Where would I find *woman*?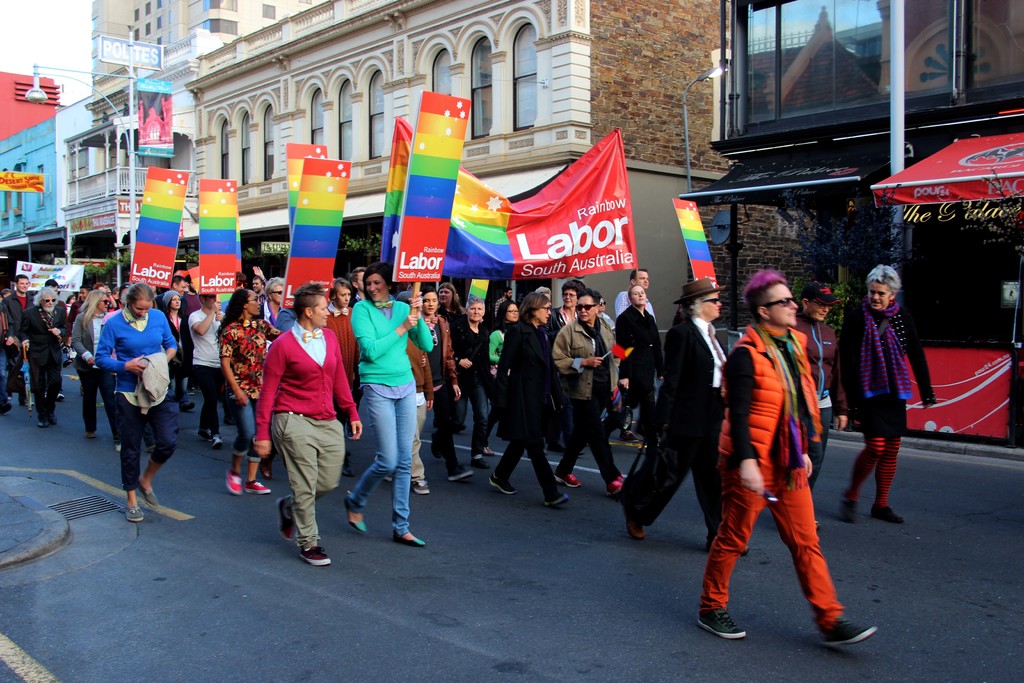
At 158, 289, 193, 413.
